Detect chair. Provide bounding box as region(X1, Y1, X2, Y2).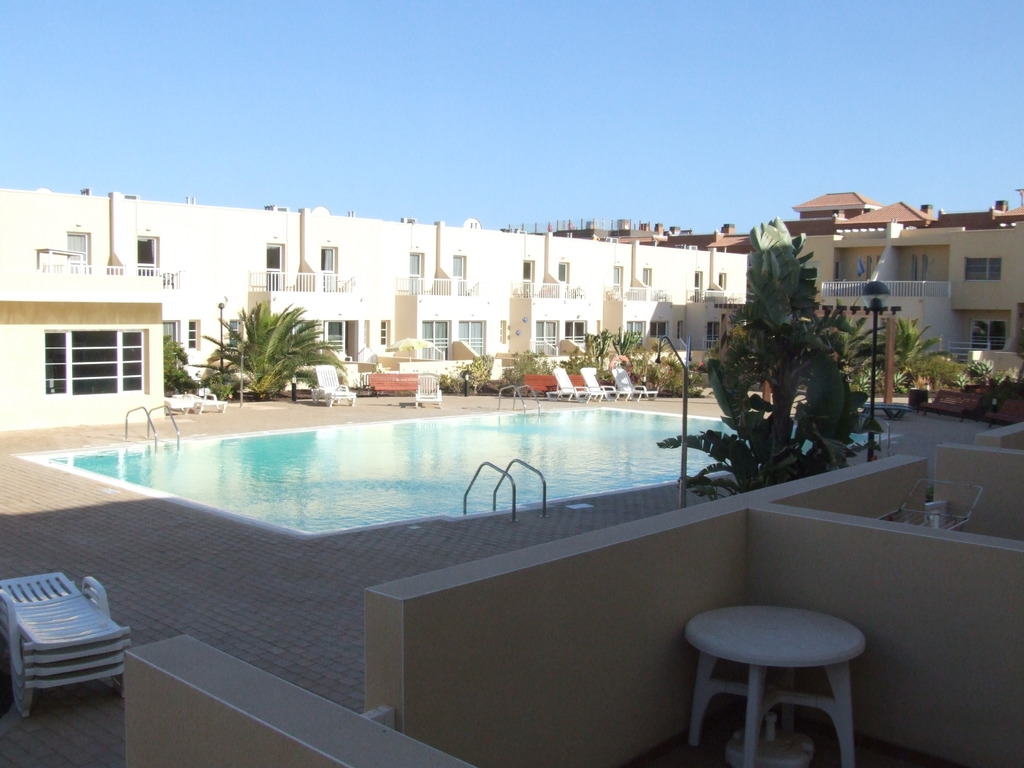
region(582, 365, 629, 403).
